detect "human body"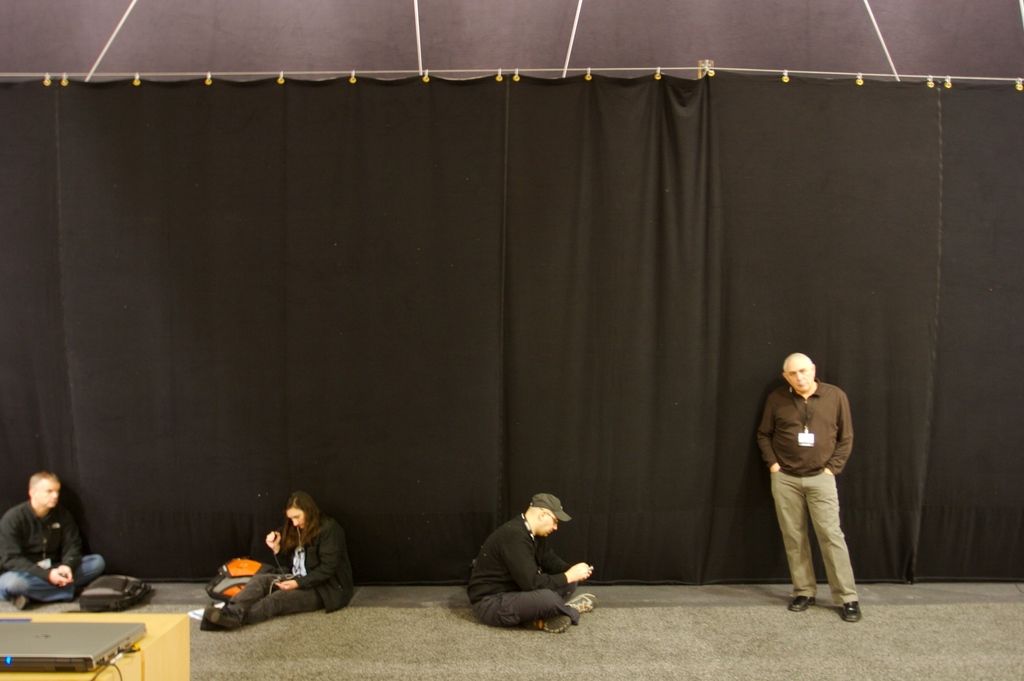
{"x1": 760, "y1": 330, "x2": 865, "y2": 622}
